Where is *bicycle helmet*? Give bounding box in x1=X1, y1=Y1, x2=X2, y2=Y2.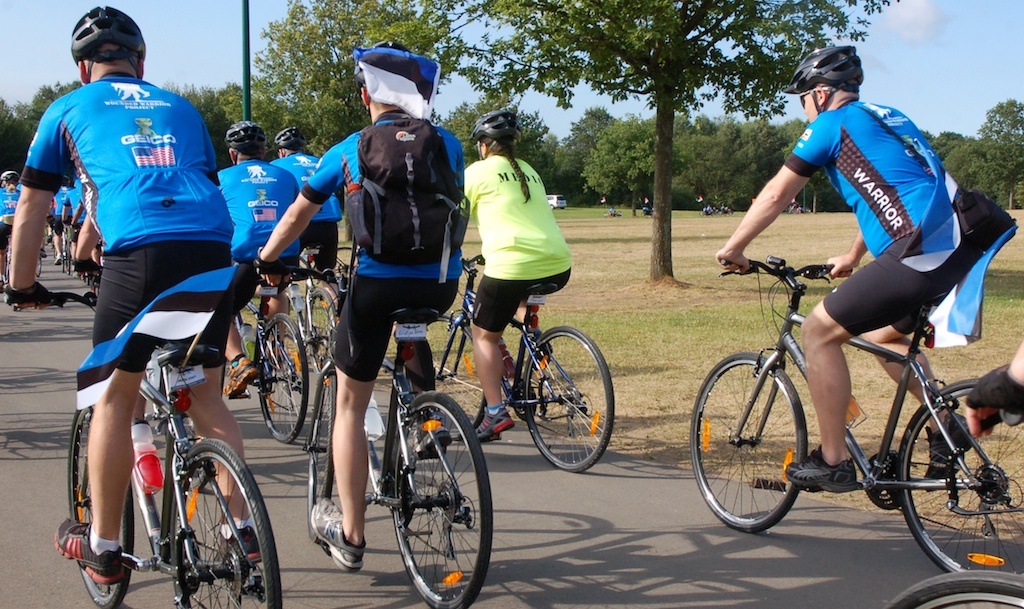
x1=466, y1=104, x2=522, y2=159.
